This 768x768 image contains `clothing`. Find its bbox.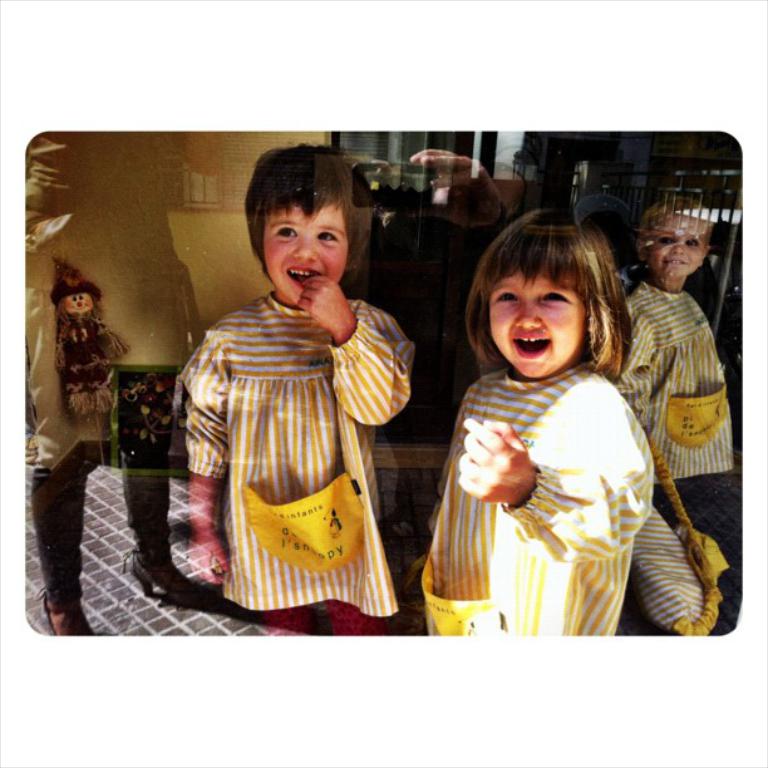
(x1=417, y1=360, x2=653, y2=636).
